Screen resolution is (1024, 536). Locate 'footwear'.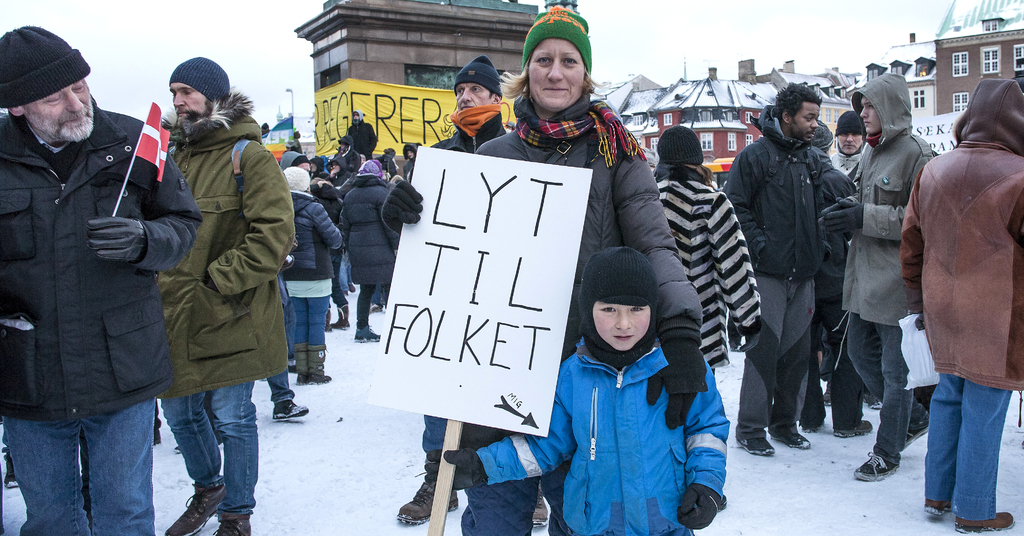
(215, 512, 253, 535).
